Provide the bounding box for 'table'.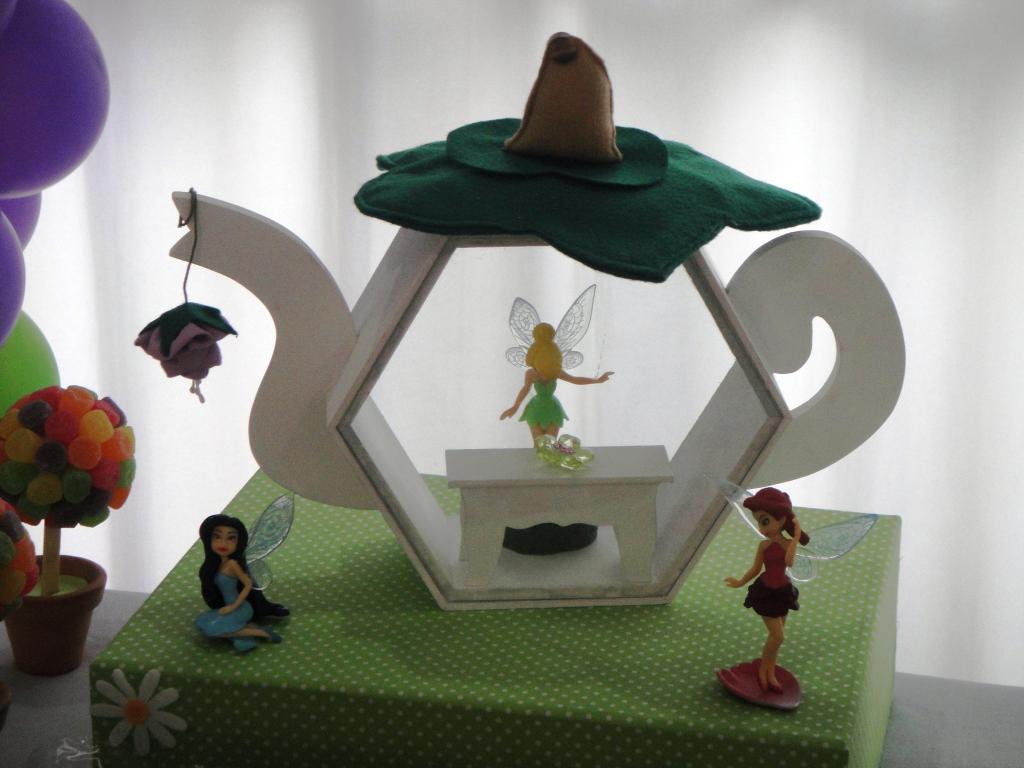
x1=89 y1=467 x2=905 y2=767.
